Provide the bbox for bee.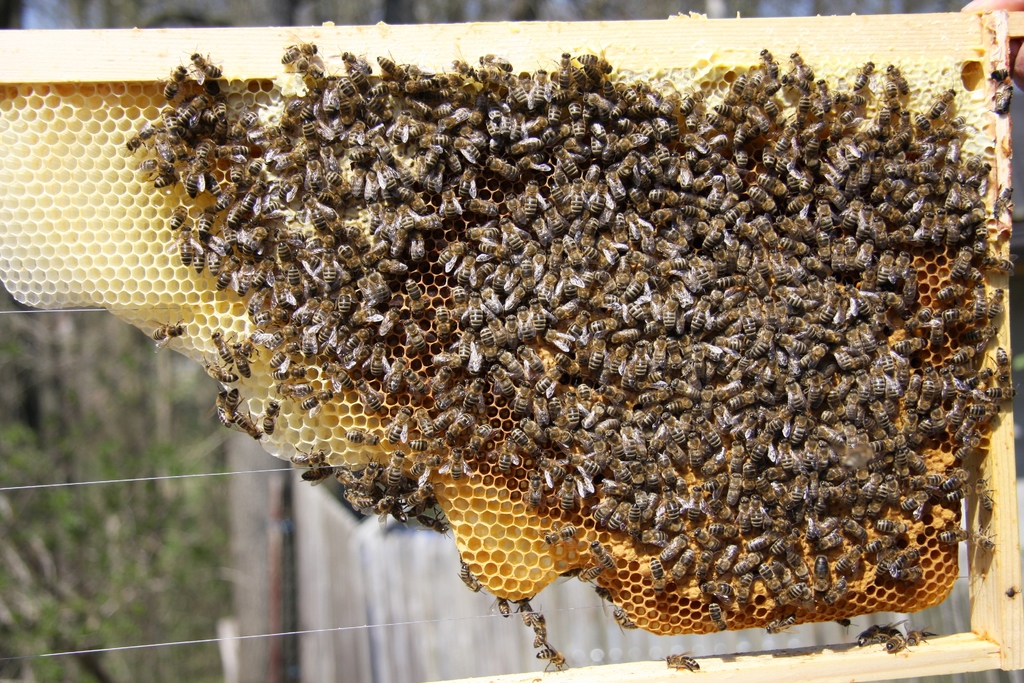
left=691, top=531, right=709, bottom=545.
